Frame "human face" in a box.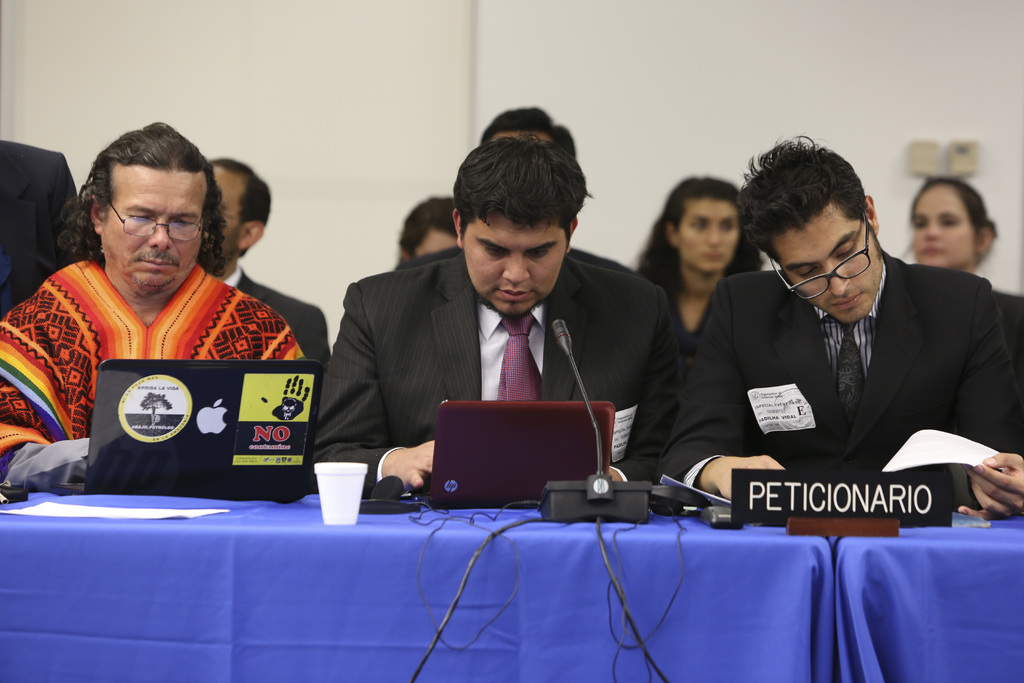
<box>102,169,208,293</box>.
